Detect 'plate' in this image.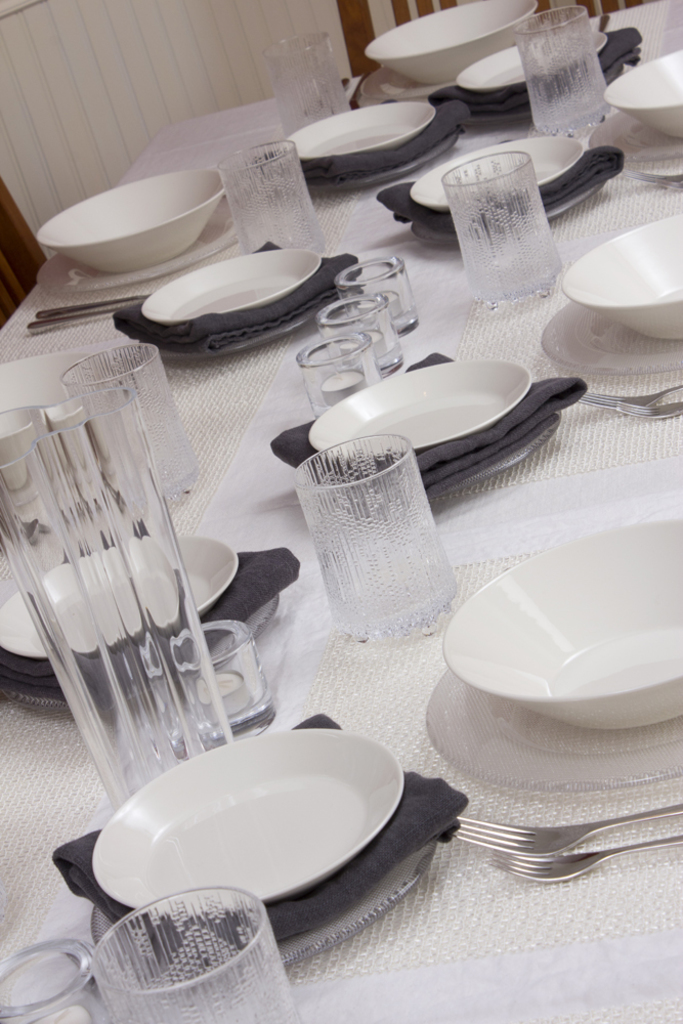
Detection: bbox=(0, 528, 241, 652).
